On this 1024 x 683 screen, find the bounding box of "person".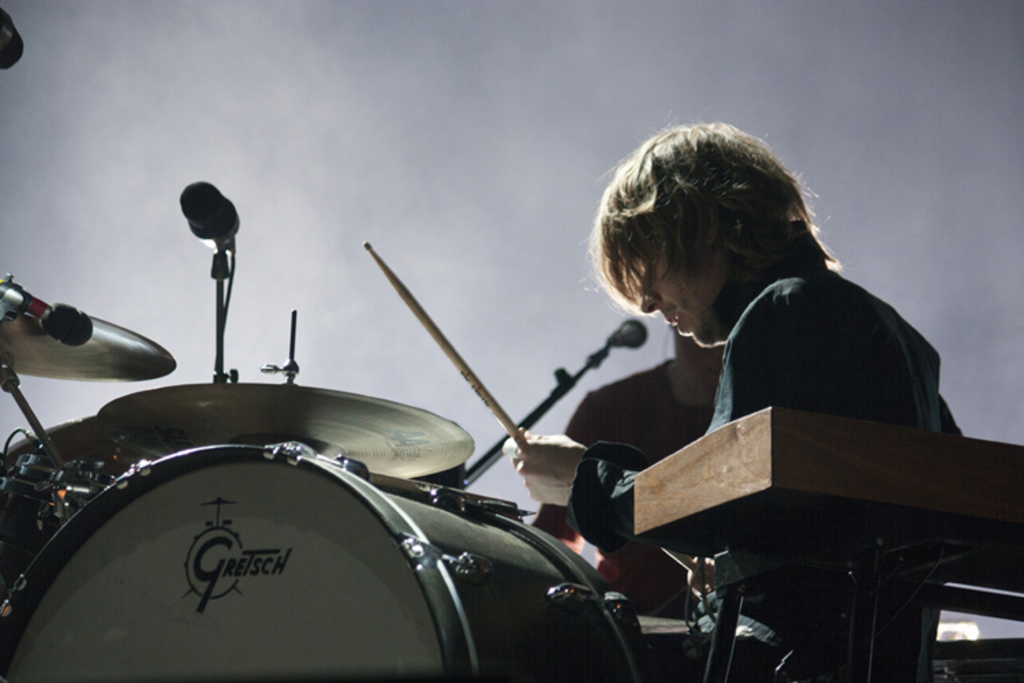
Bounding box: l=542, t=109, r=960, b=642.
